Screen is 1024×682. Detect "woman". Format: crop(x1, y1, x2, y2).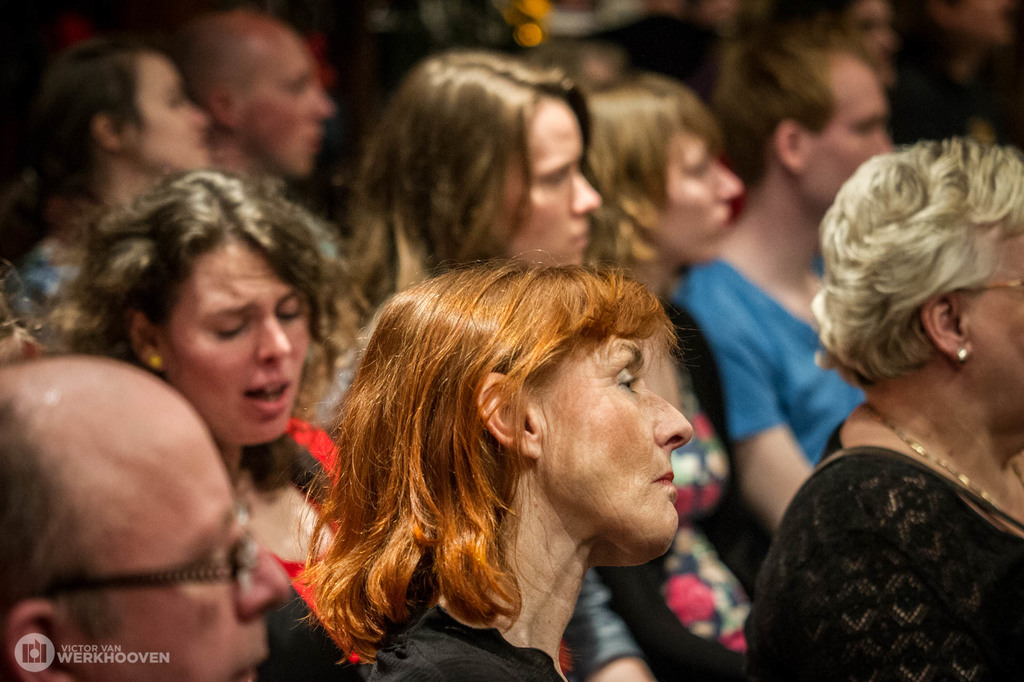
crop(296, 255, 692, 681).
